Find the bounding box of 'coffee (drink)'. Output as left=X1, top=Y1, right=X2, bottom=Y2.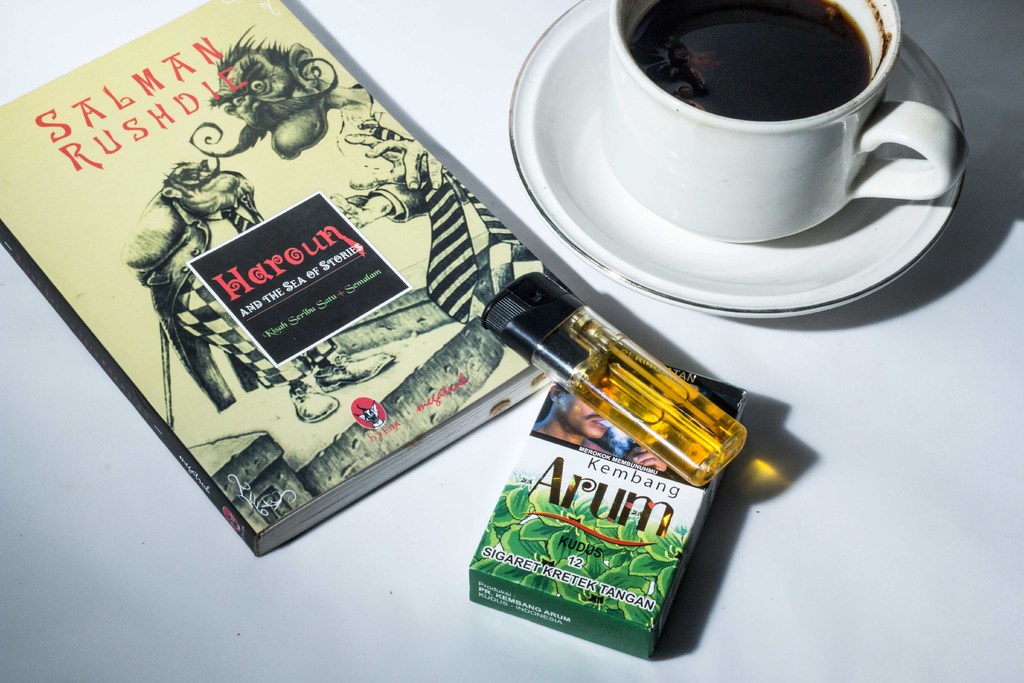
left=573, top=6, right=940, bottom=236.
